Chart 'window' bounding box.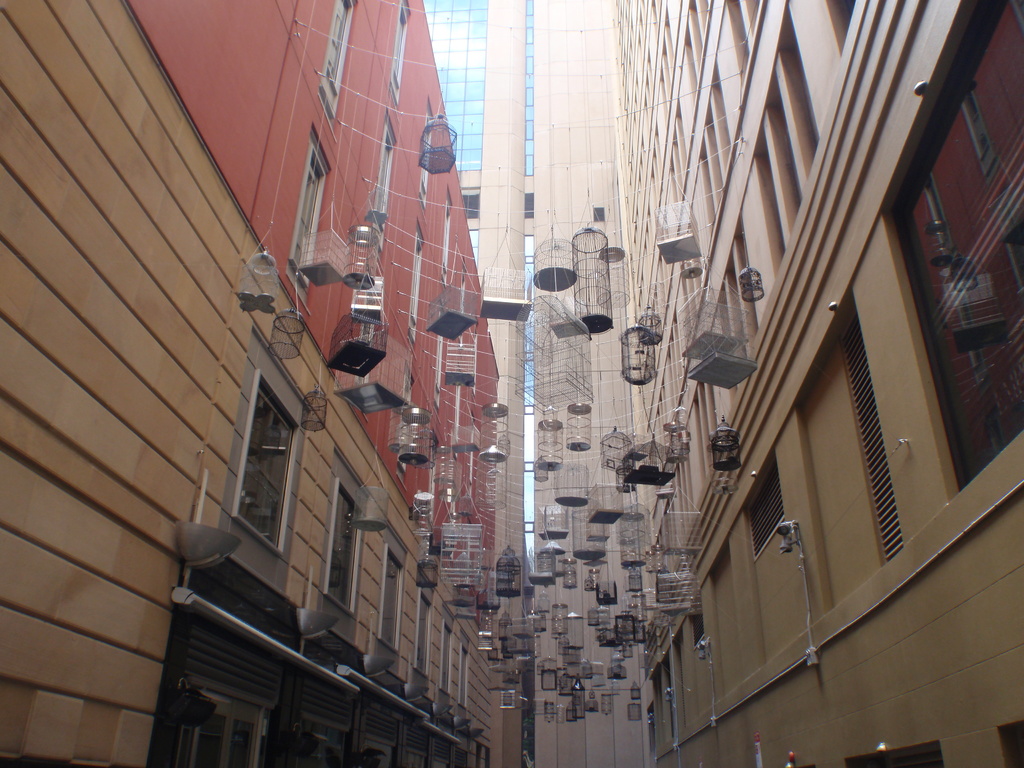
Charted: <box>236,373,296,558</box>.
